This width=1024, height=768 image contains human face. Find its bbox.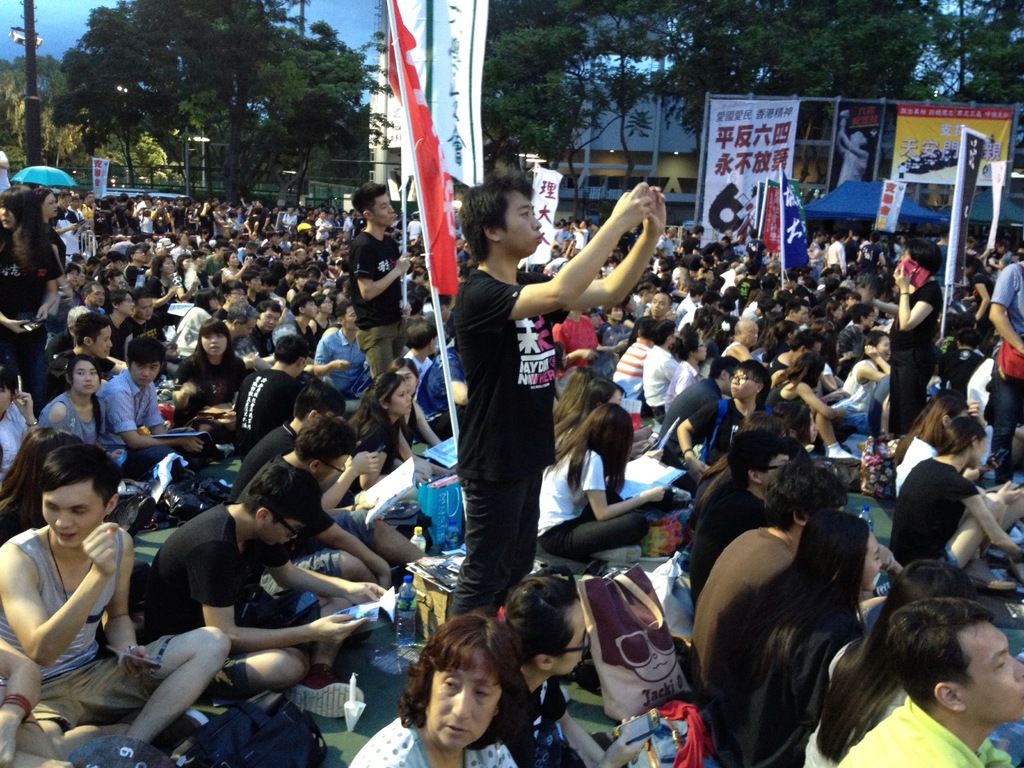
x1=977 y1=436 x2=988 y2=470.
